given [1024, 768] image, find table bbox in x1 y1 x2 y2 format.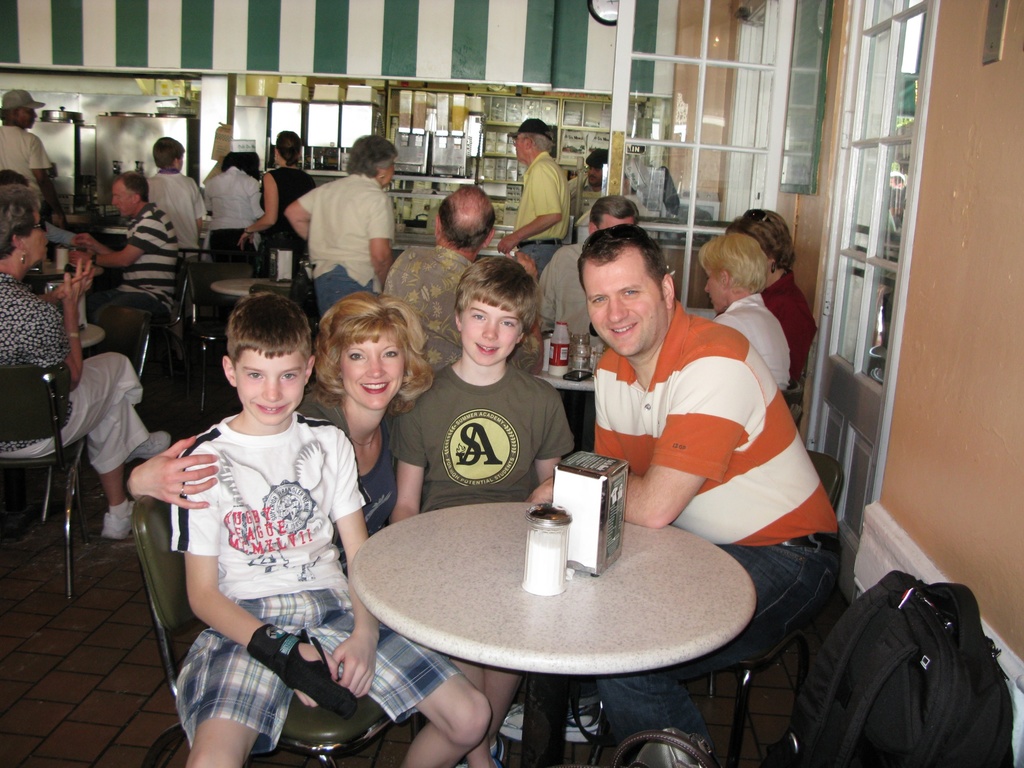
351 505 755 767.
